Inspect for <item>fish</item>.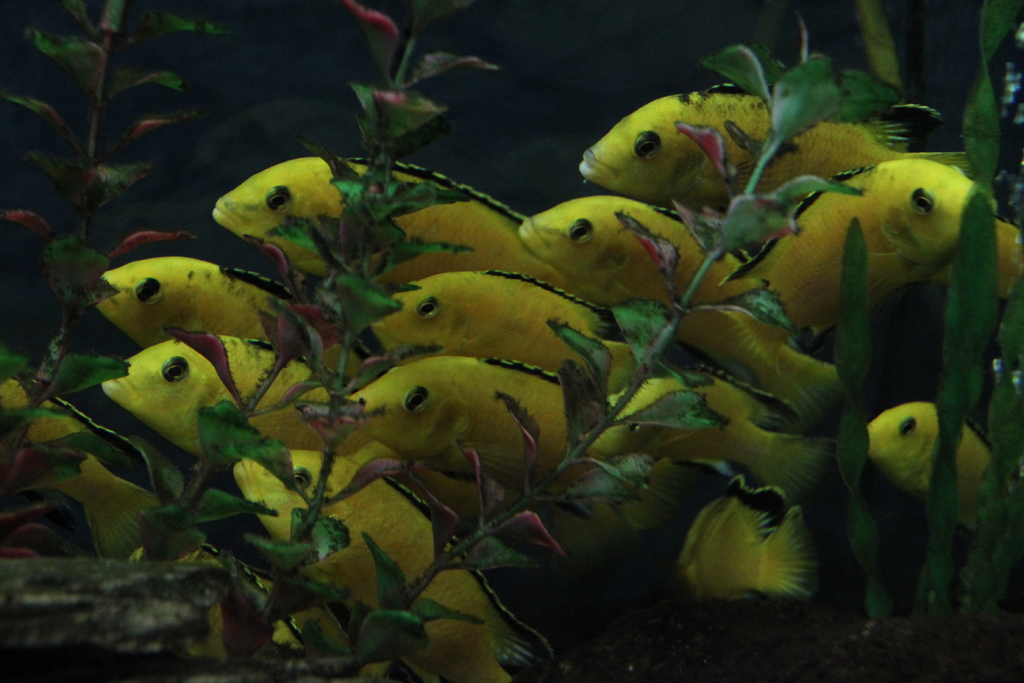
Inspection: (583,81,973,218).
